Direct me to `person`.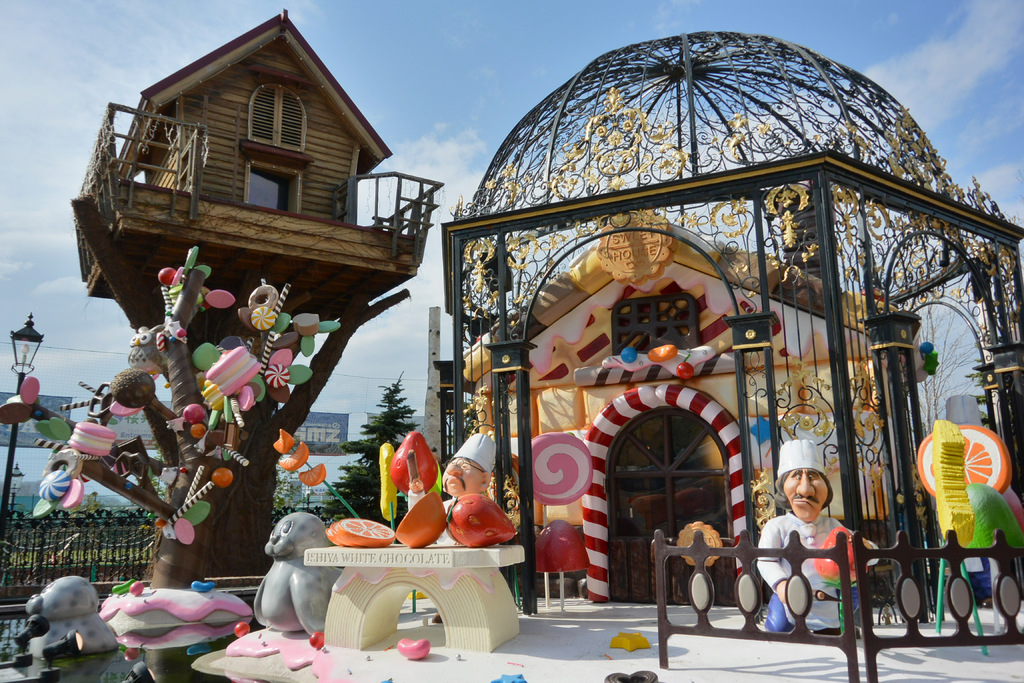
Direction: bbox=[440, 429, 495, 536].
